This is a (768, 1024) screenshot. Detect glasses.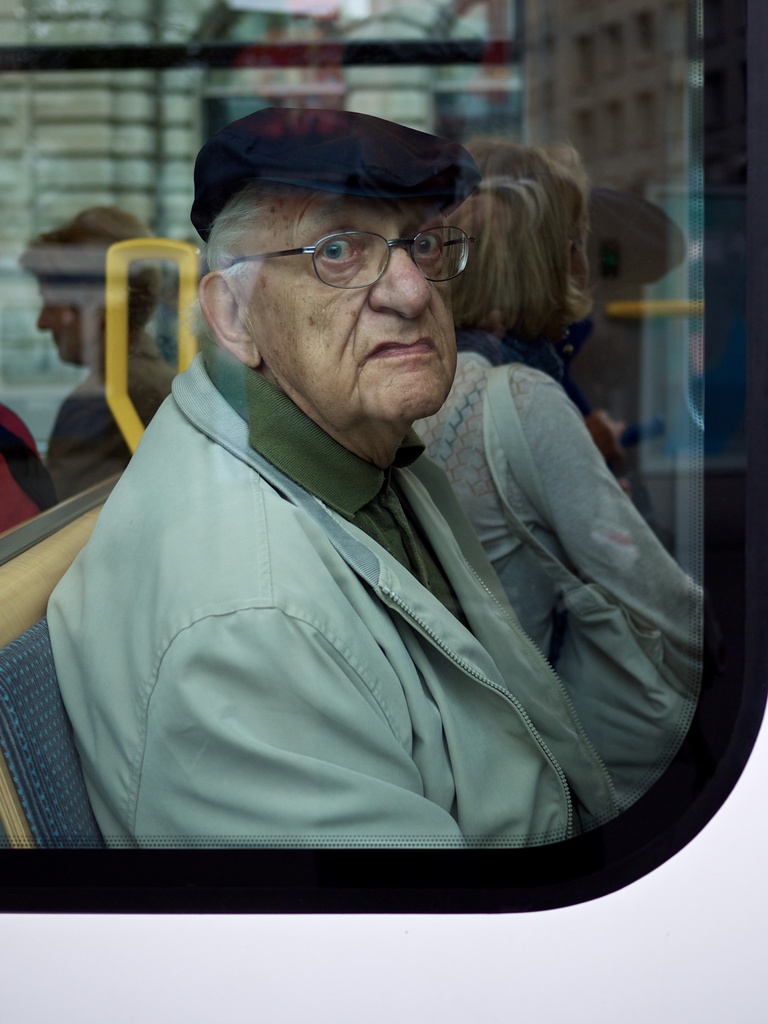
213 225 482 293.
